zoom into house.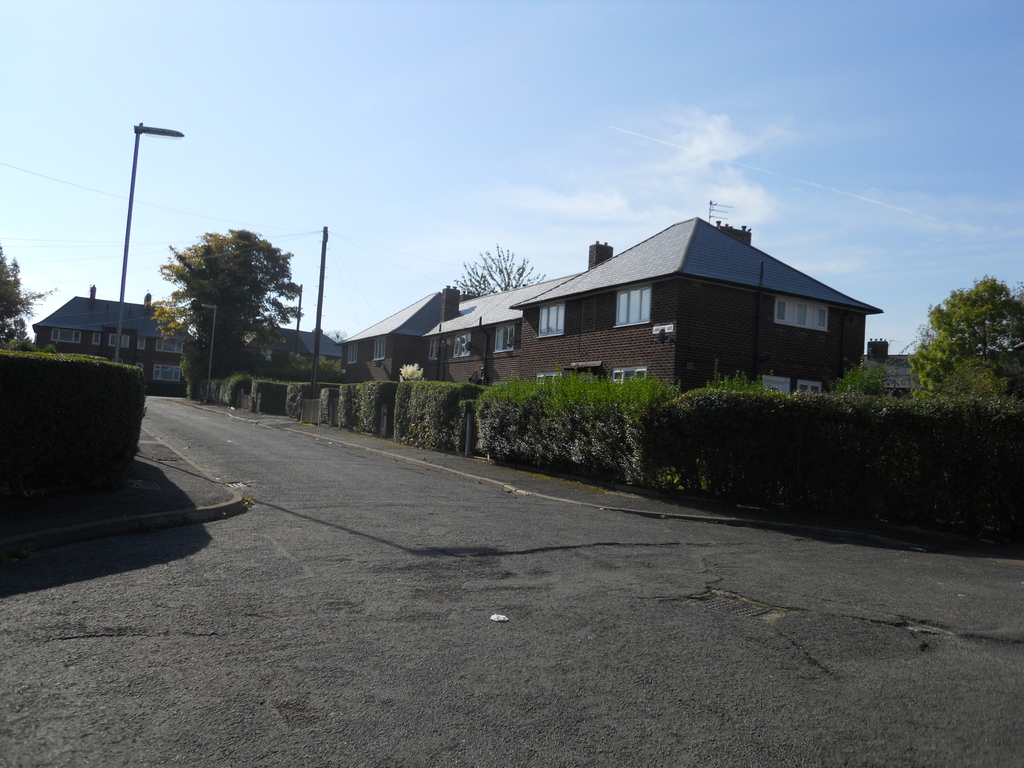
Zoom target: [left=30, top=286, right=196, bottom=399].
